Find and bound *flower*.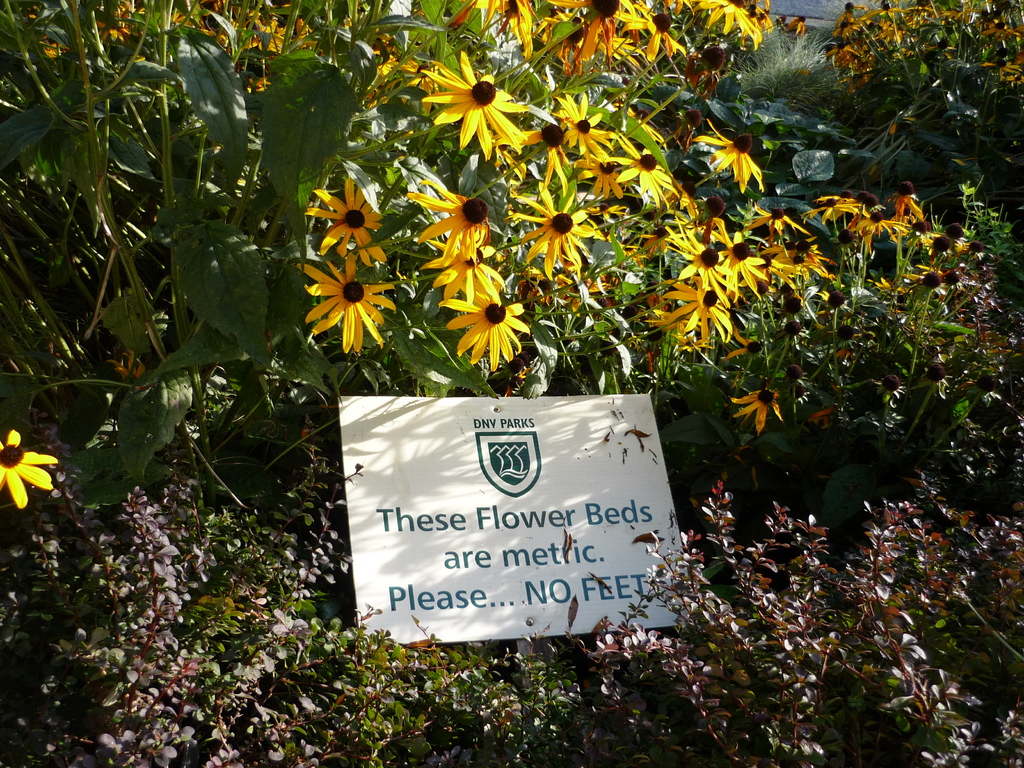
Bound: BBox(585, 270, 620, 300).
